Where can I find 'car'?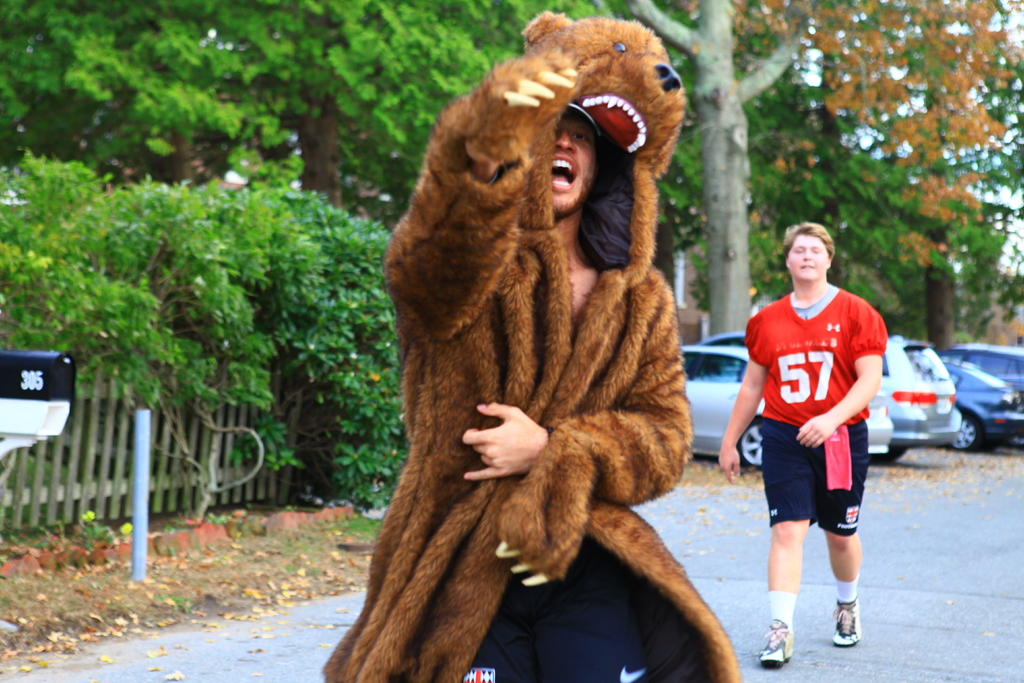
You can find it at 944, 342, 1023, 427.
